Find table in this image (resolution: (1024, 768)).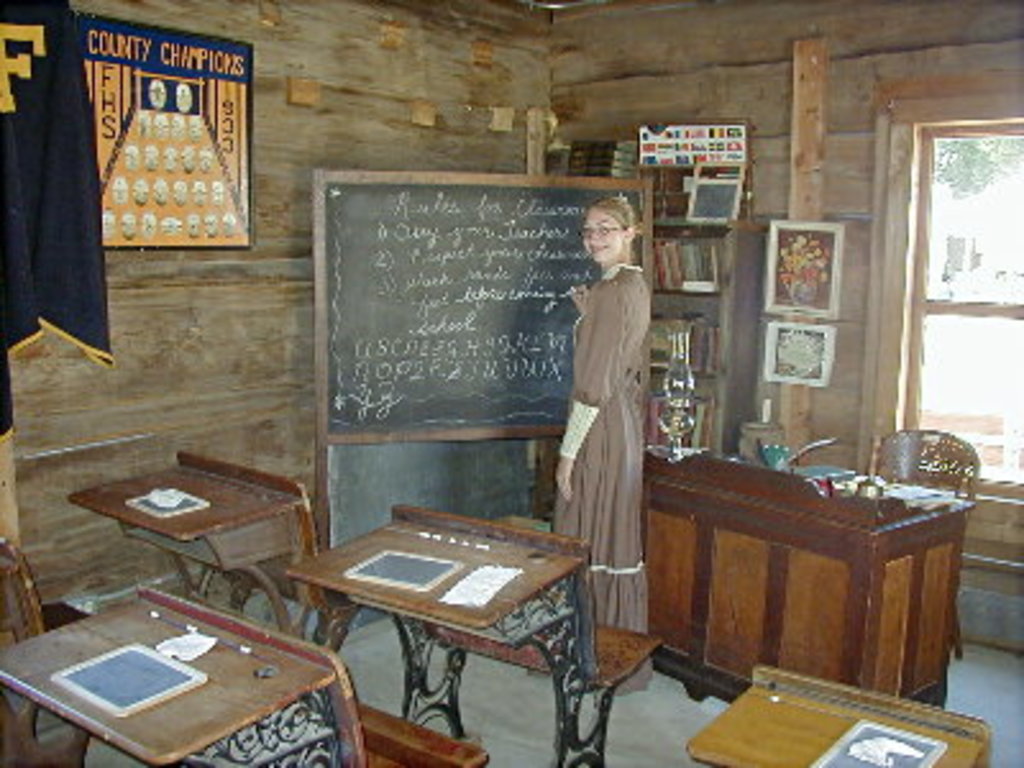
<bbox>676, 655, 1016, 765</bbox>.
